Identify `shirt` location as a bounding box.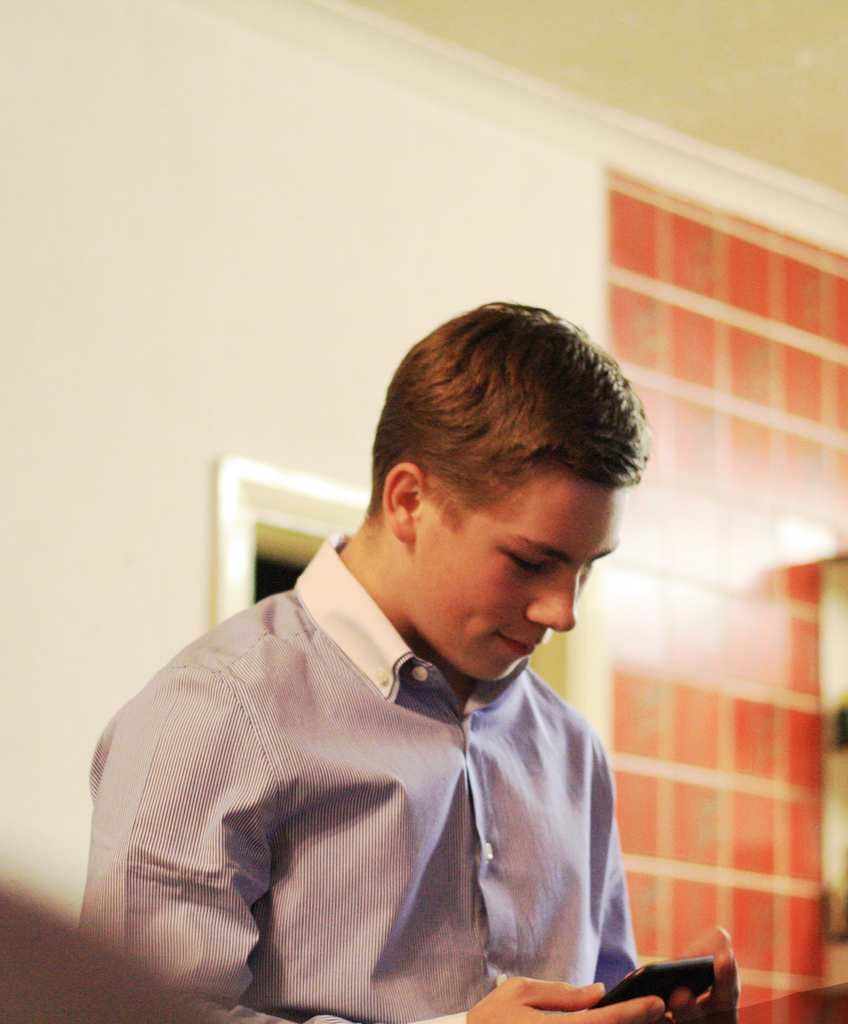
78 533 642 1023.
